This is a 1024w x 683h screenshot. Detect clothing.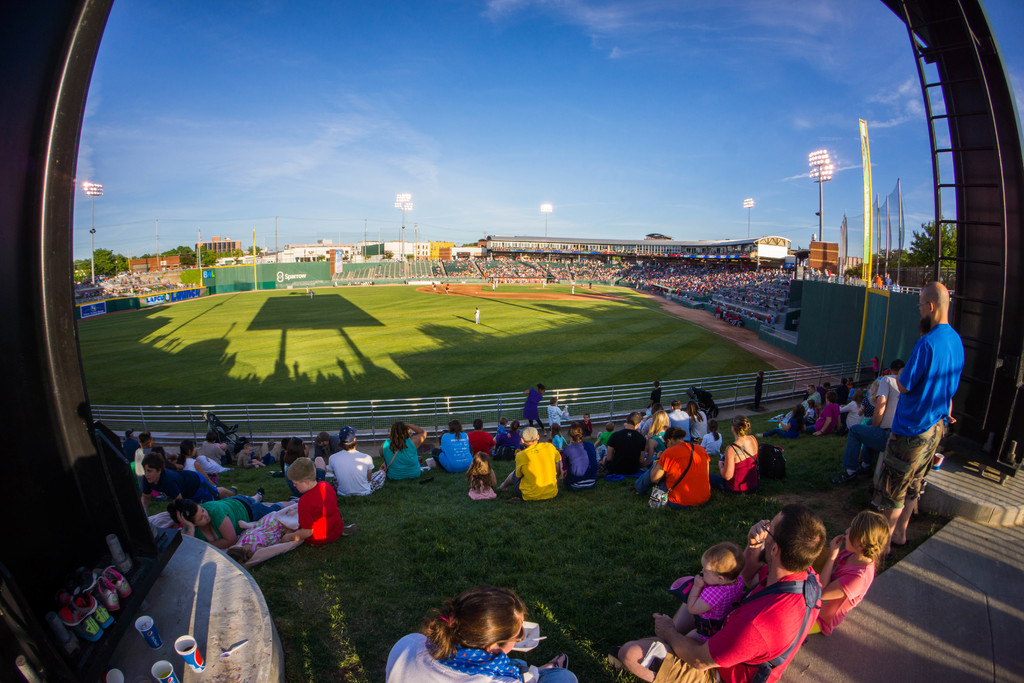
382, 434, 427, 478.
